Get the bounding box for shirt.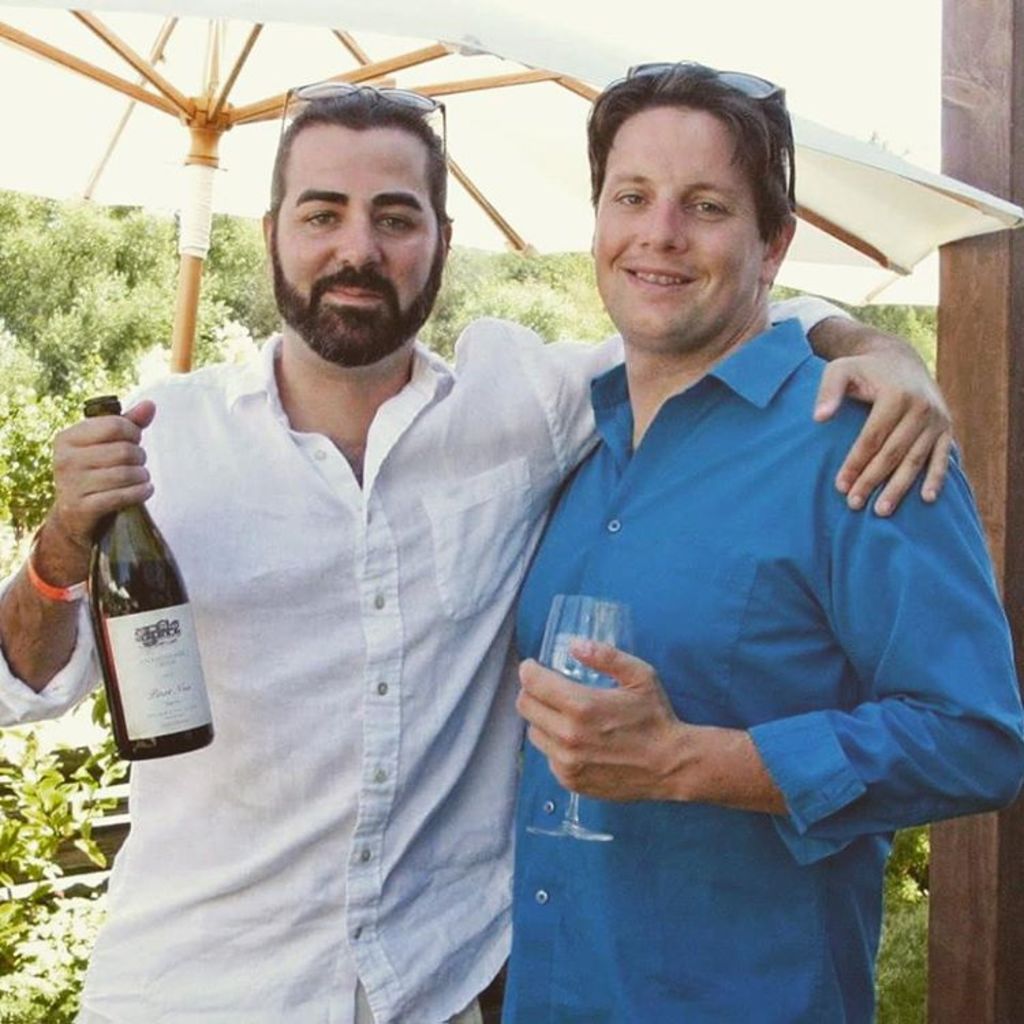
497,314,1023,1021.
